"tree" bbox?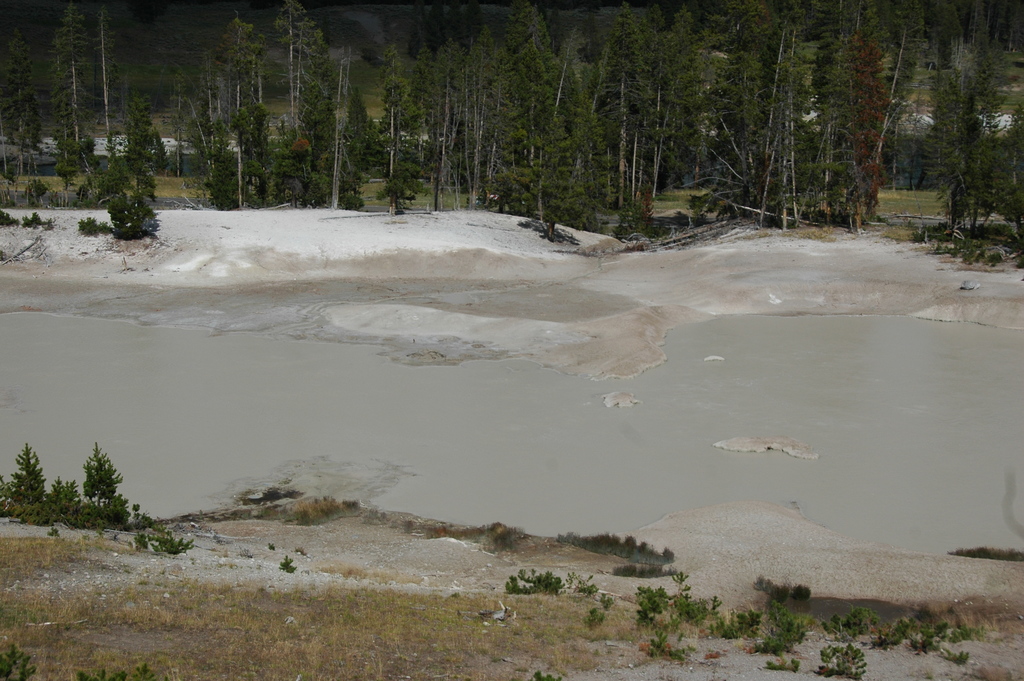
(60, 11, 88, 145)
